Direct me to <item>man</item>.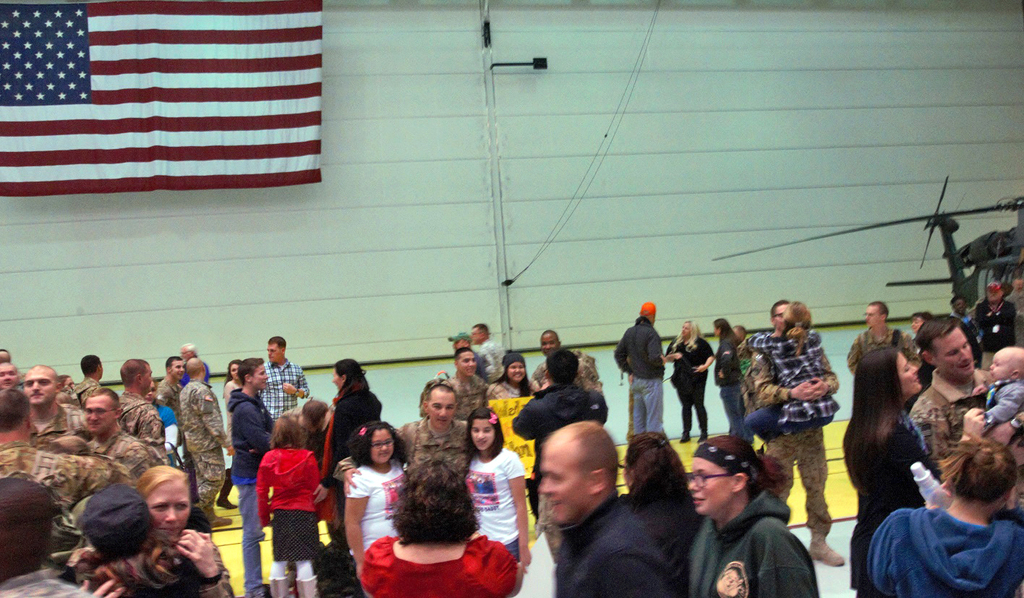
Direction: (left=85, top=387, right=153, bottom=477).
